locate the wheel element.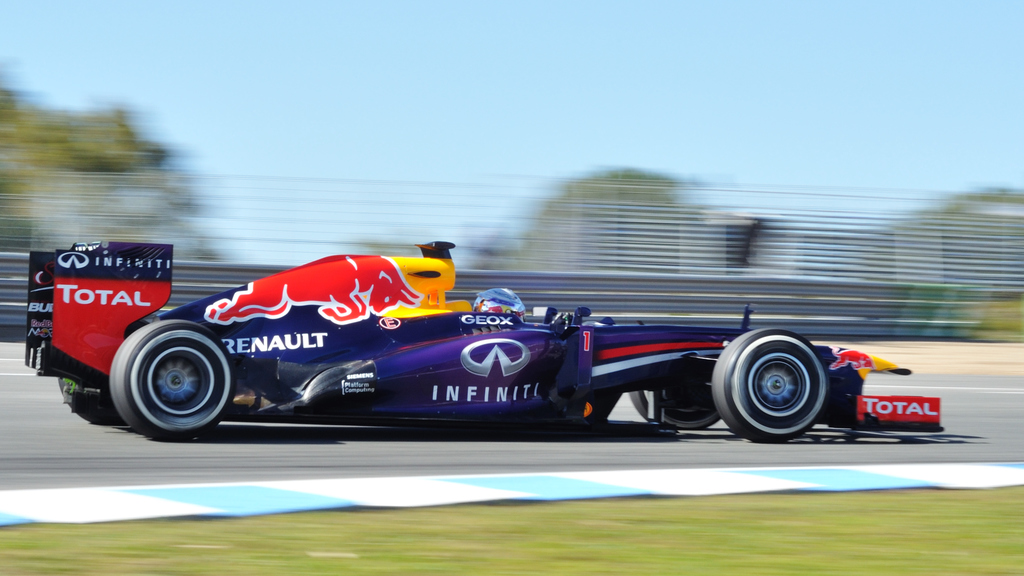
Element bbox: box=[59, 376, 114, 424].
